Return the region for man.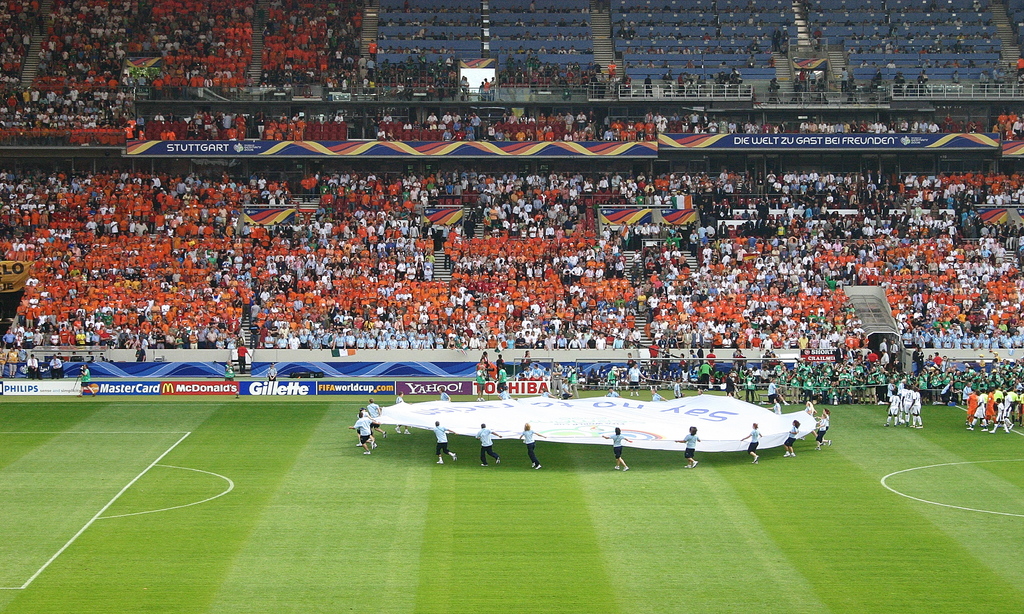
bbox(393, 390, 409, 436).
